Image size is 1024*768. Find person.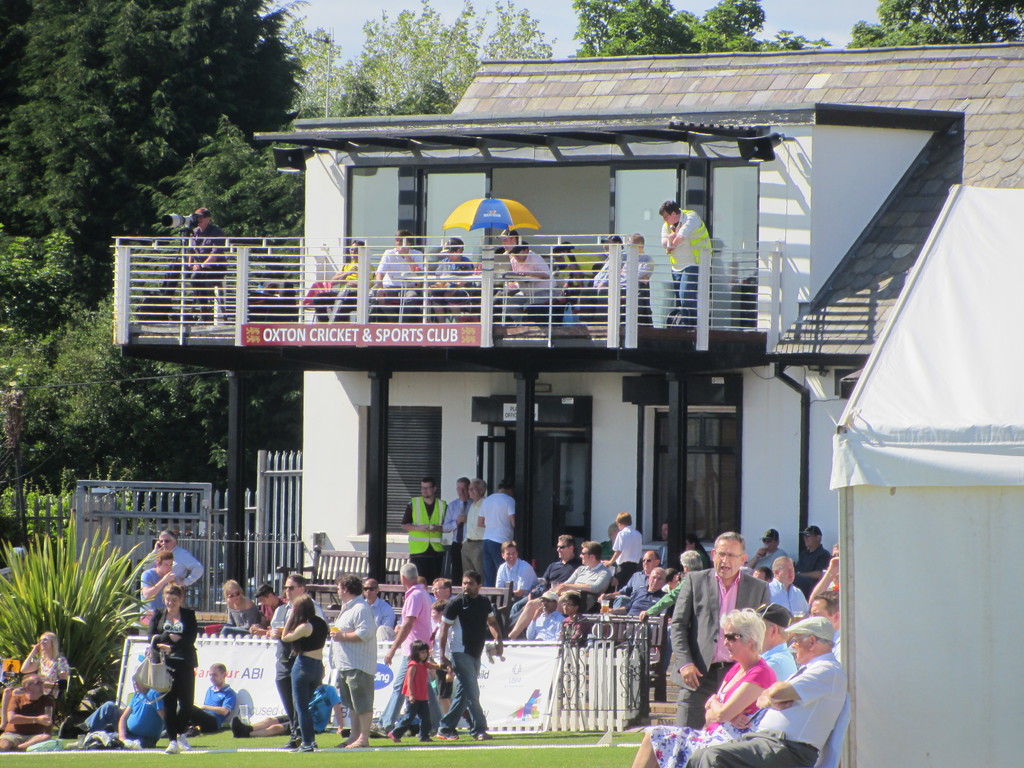
[534,591,564,640].
